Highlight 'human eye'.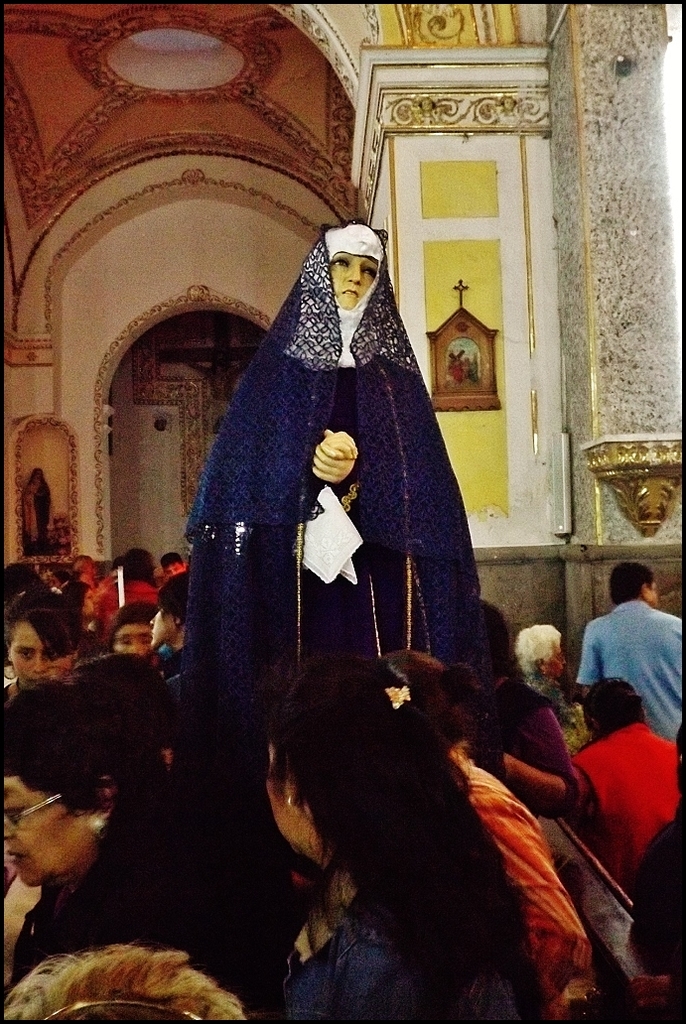
Highlighted region: 46:649:66:658.
